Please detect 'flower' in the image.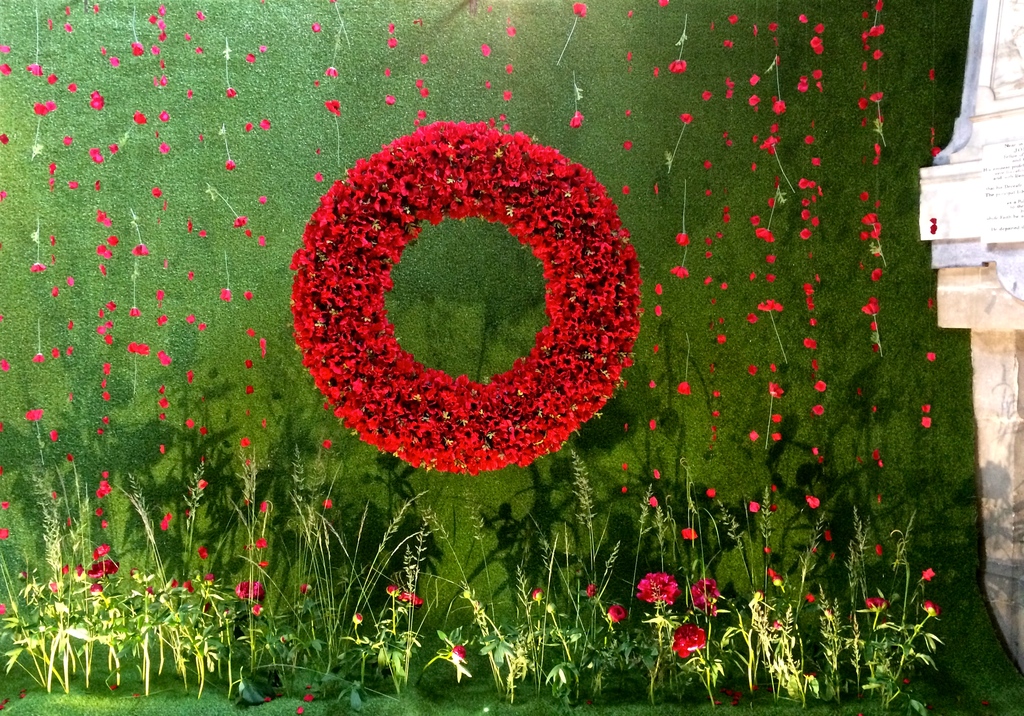
detection(920, 568, 936, 582).
